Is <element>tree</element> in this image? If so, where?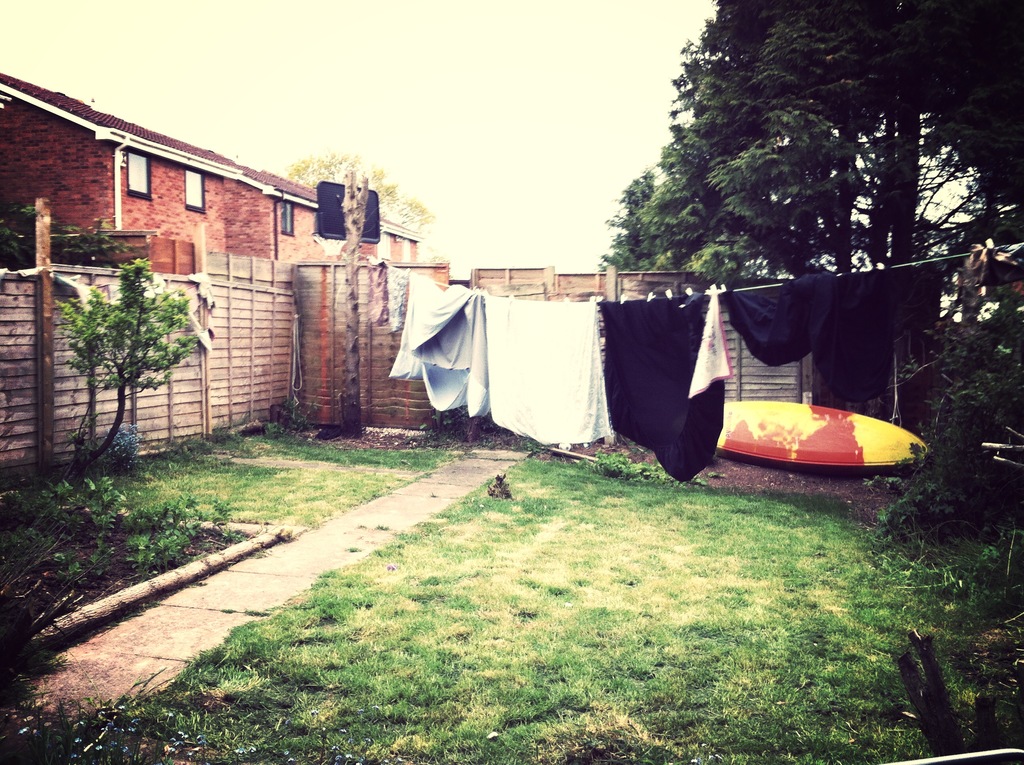
Yes, at select_region(897, 663, 990, 764).
